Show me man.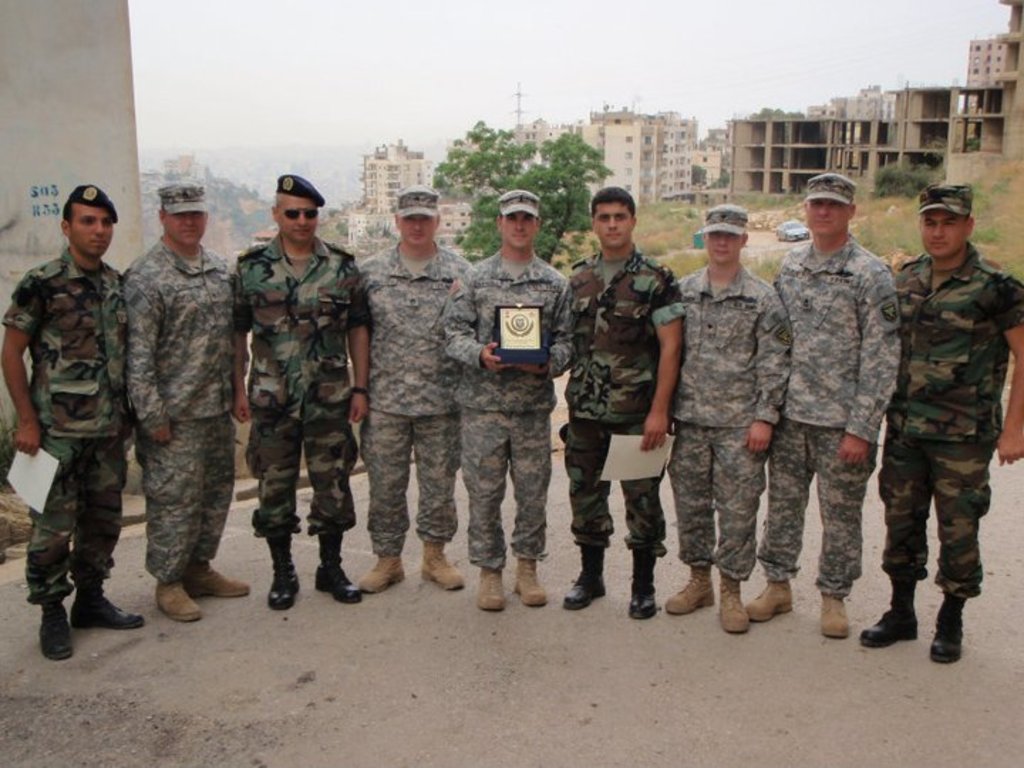
man is here: [x1=435, y1=189, x2=567, y2=613].
